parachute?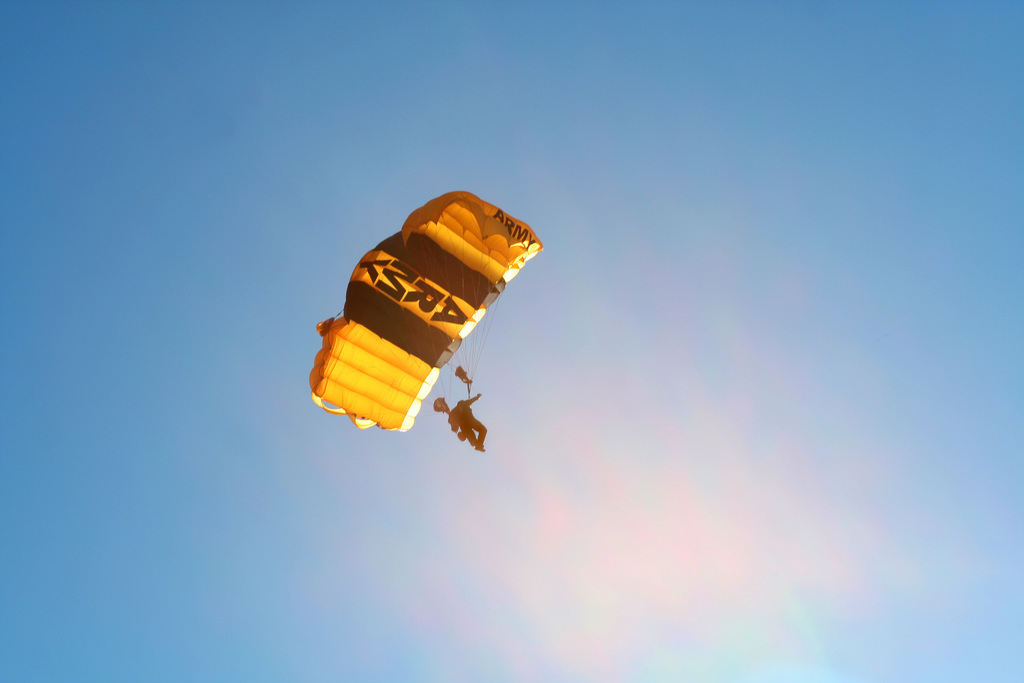
311/191/546/398
